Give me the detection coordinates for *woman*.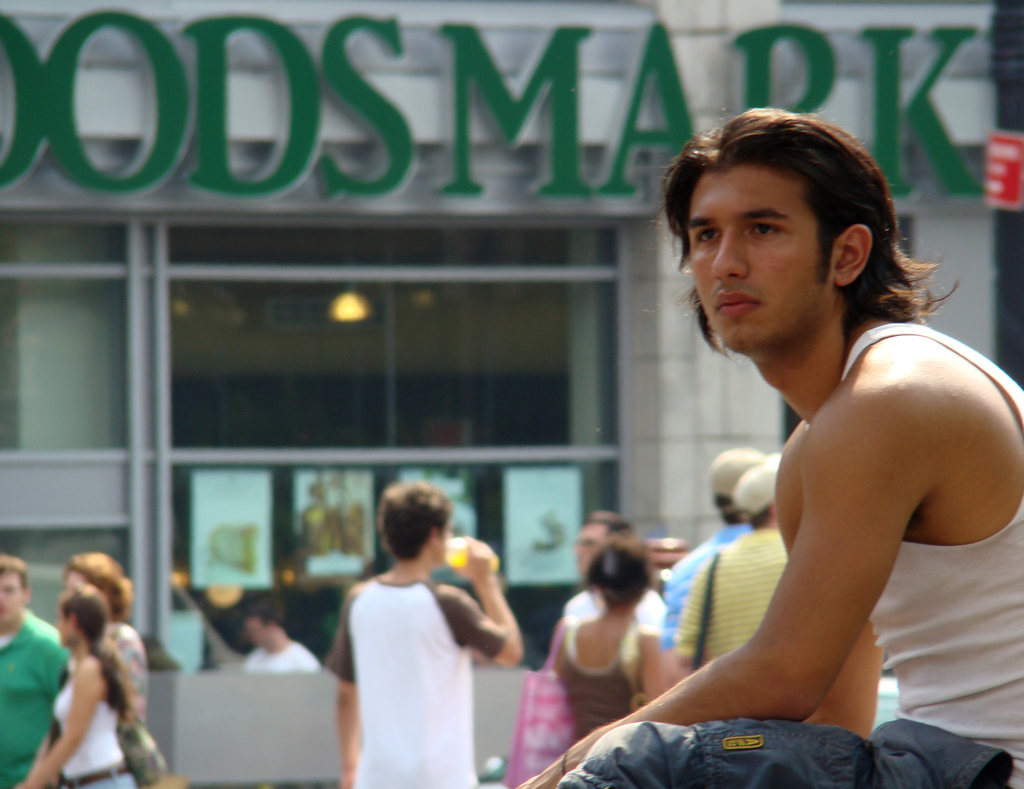
(x1=30, y1=586, x2=136, y2=788).
